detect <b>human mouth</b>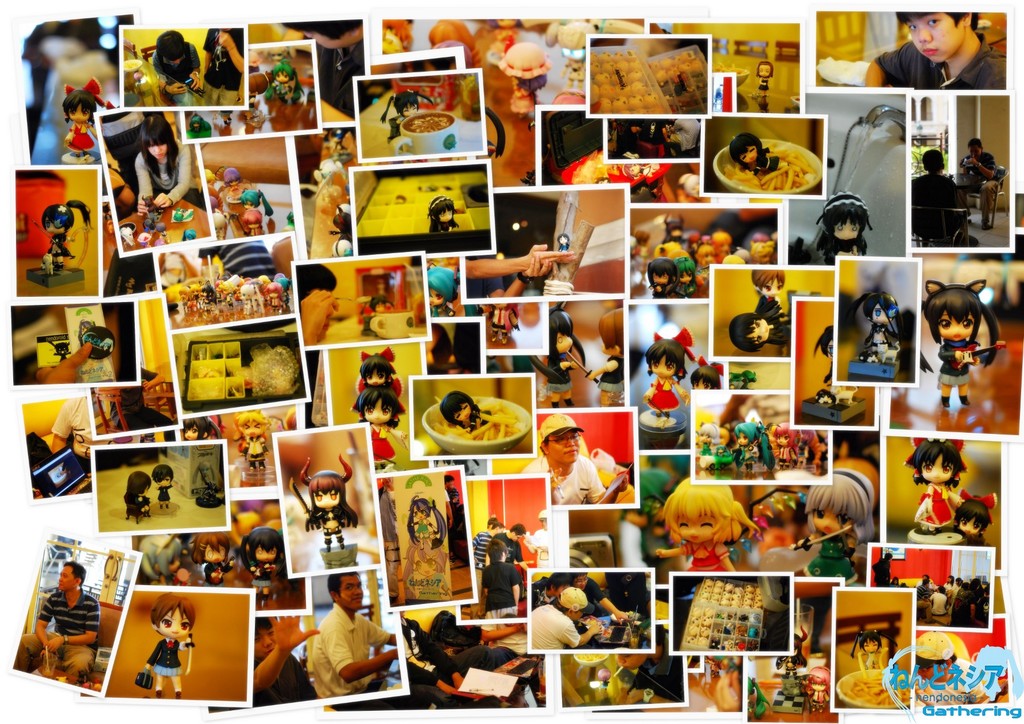
(left=821, top=522, right=834, bottom=535)
